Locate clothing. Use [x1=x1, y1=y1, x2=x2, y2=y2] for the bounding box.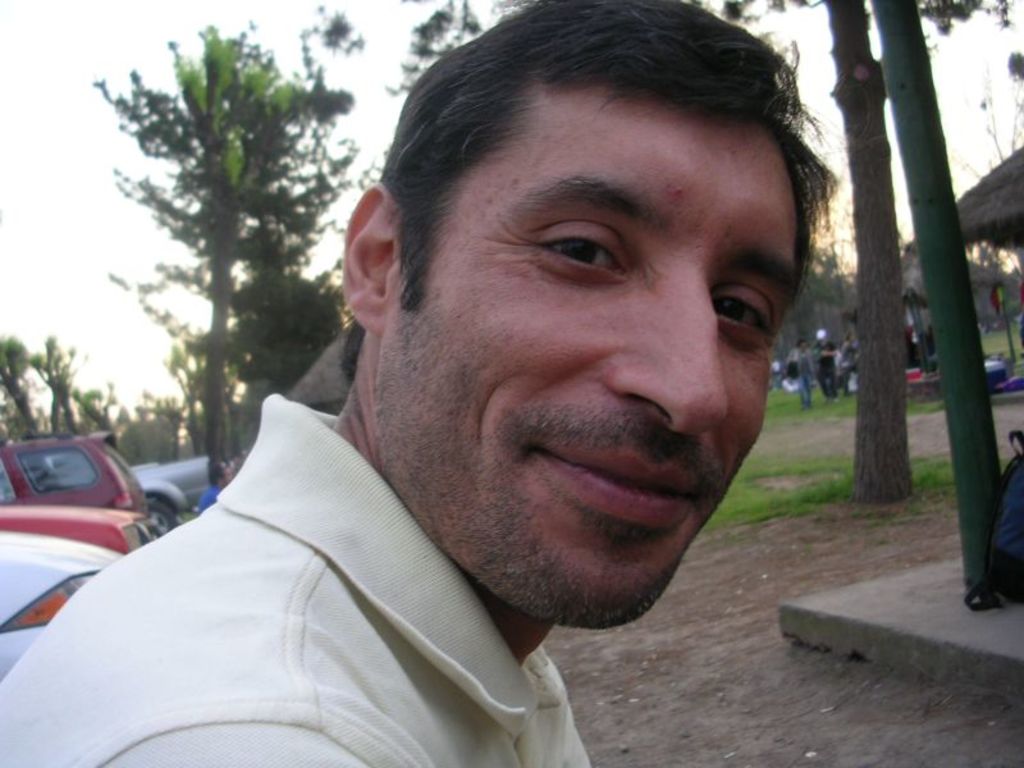
[x1=12, y1=402, x2=625, y2=763].
